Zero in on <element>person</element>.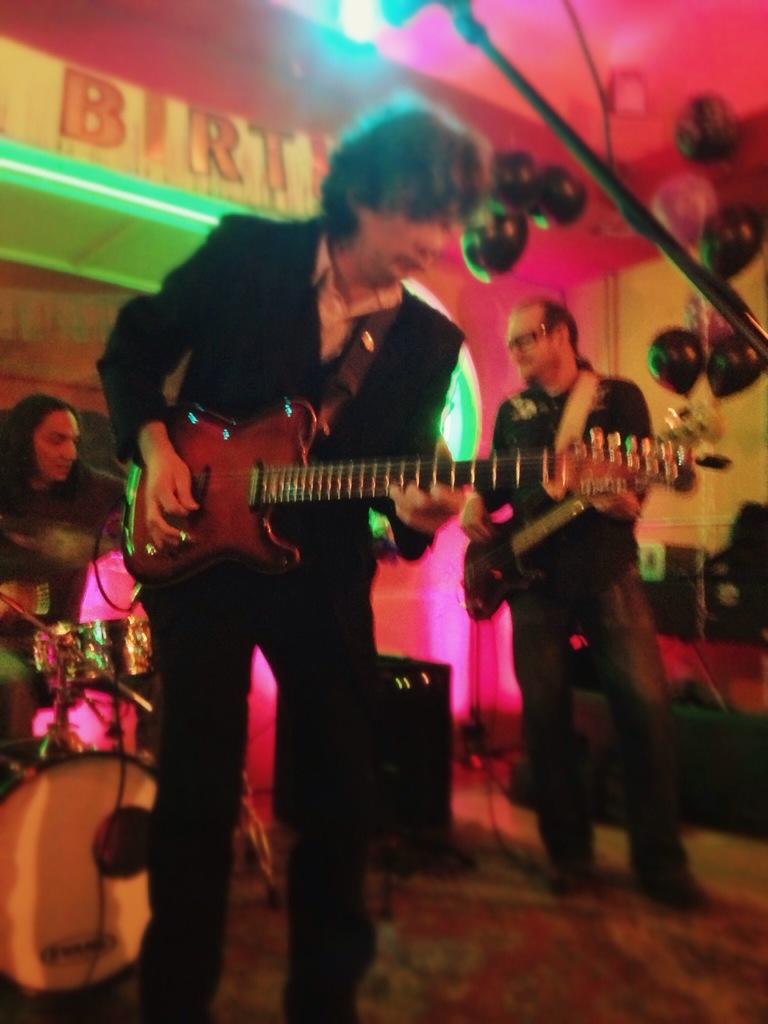
Zeroed in: select_region(445, 290, 732, 923).
